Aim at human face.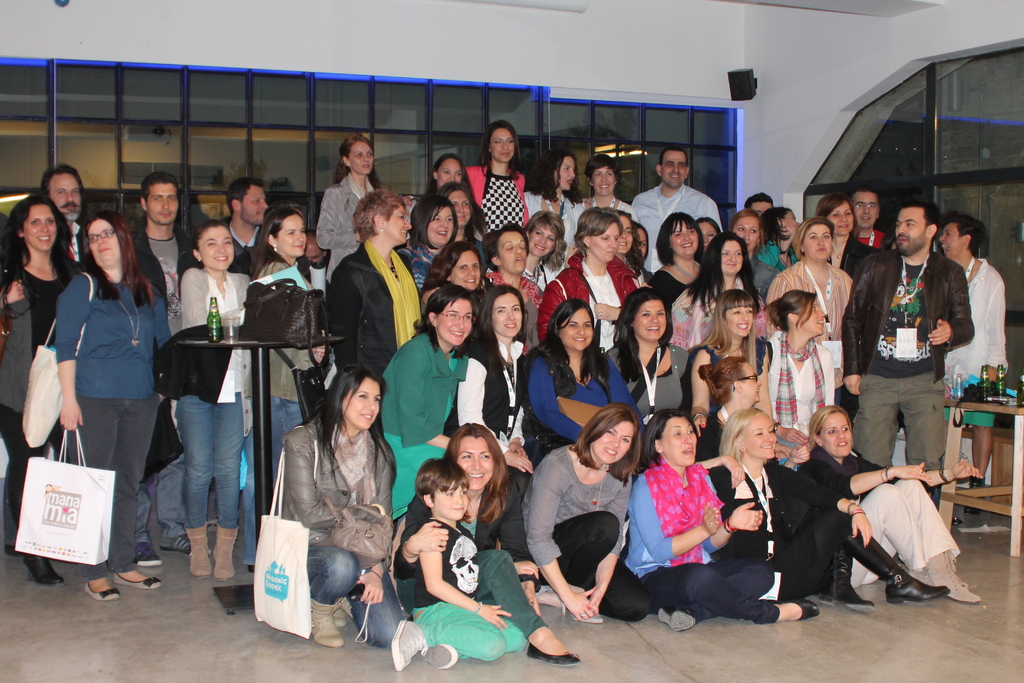
Aimed at crop(634, 297, 666, 342).
